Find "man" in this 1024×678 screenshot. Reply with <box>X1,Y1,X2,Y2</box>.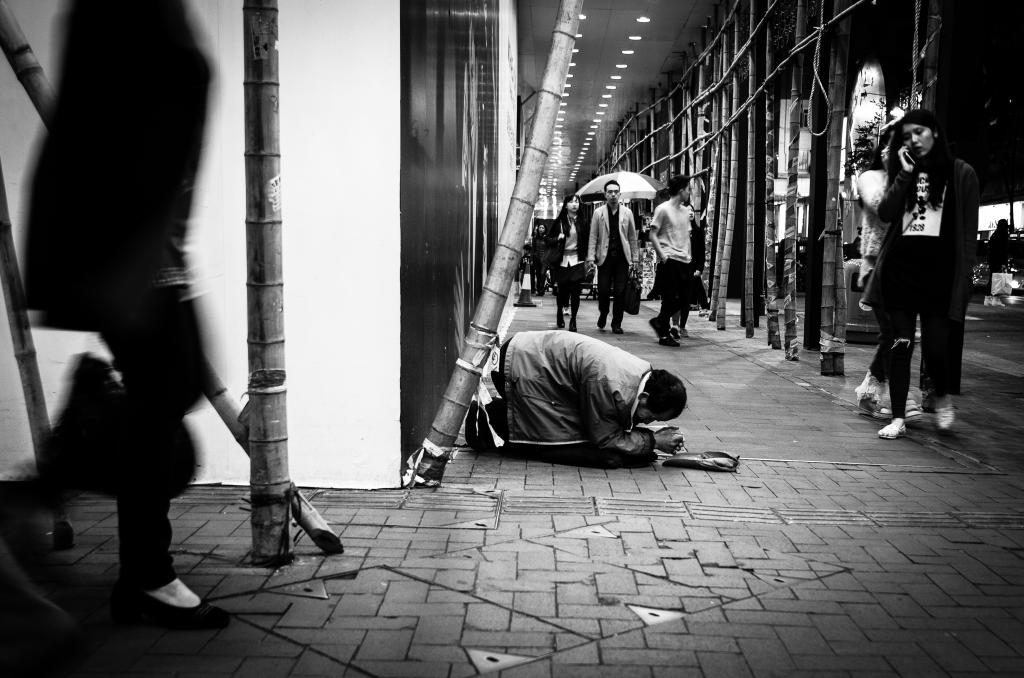
<box>583,181,639,333</box>.
